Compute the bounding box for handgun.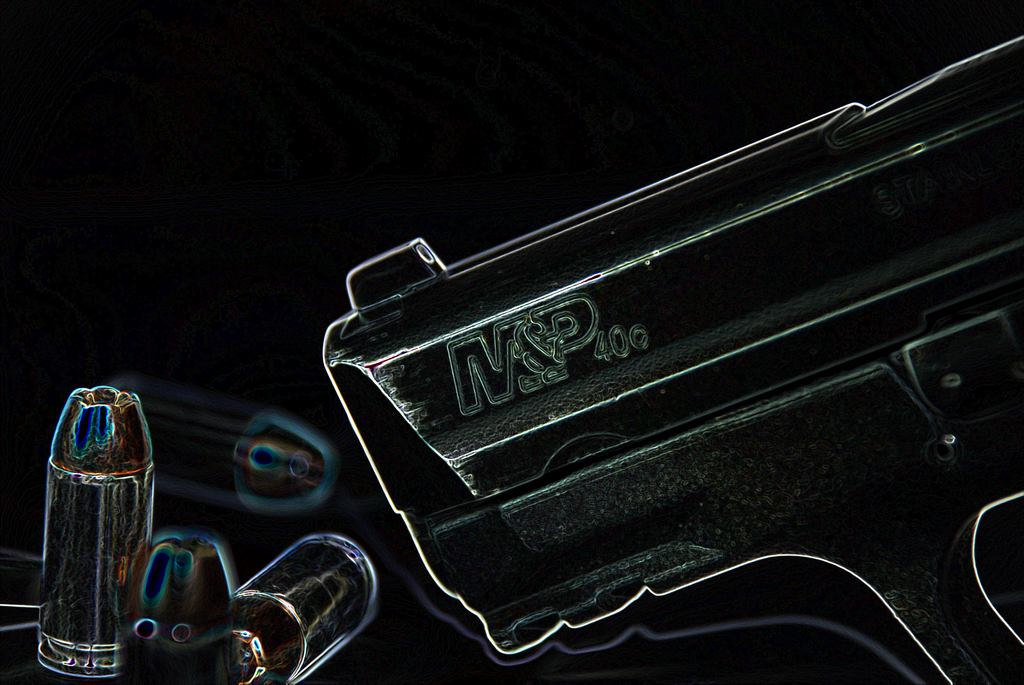
l=320, t=34, r=1023, b=684.
